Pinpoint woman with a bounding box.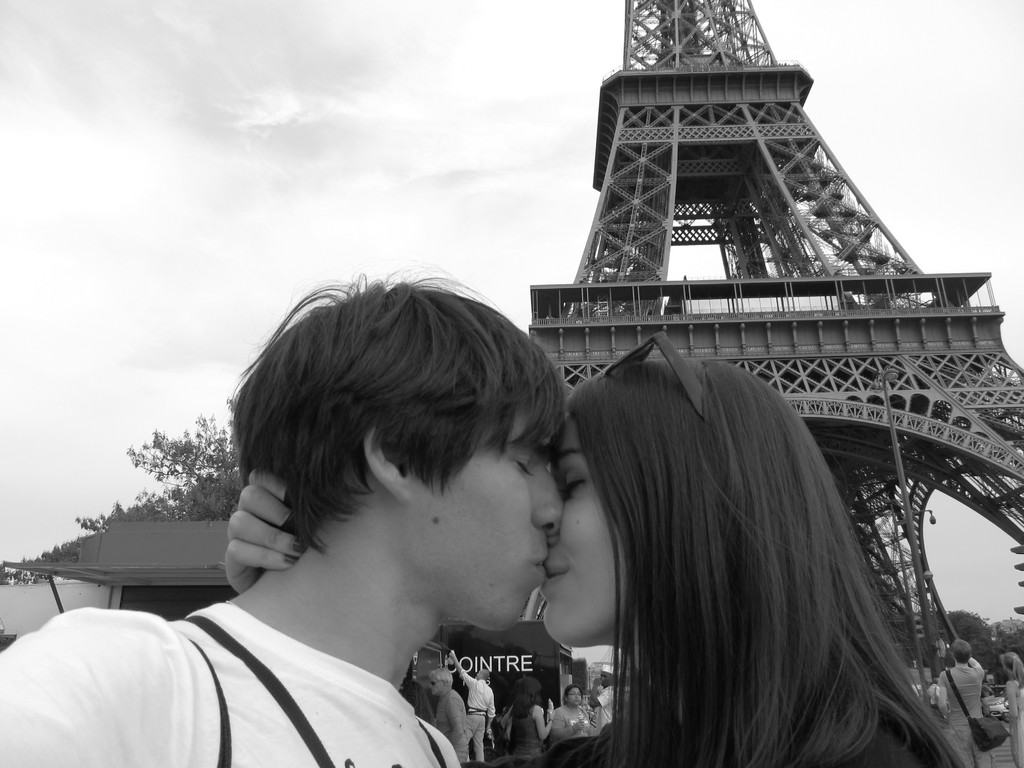
pyautogui.locateOnScreen(399, 678, 438, 732).
